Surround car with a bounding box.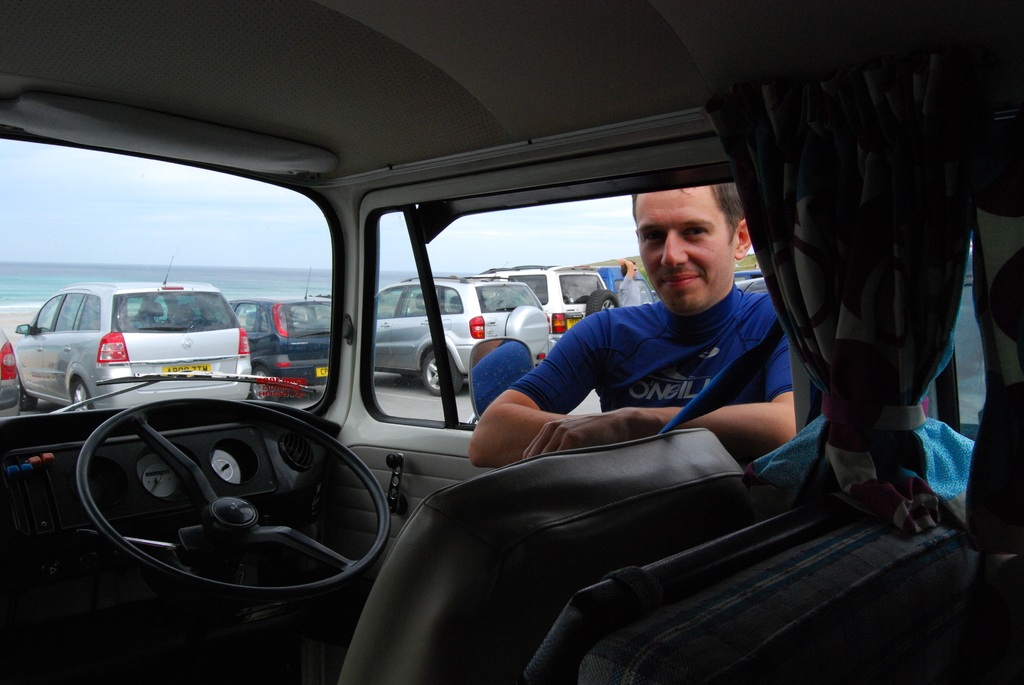
locate(0, 0, 1023, 684).
